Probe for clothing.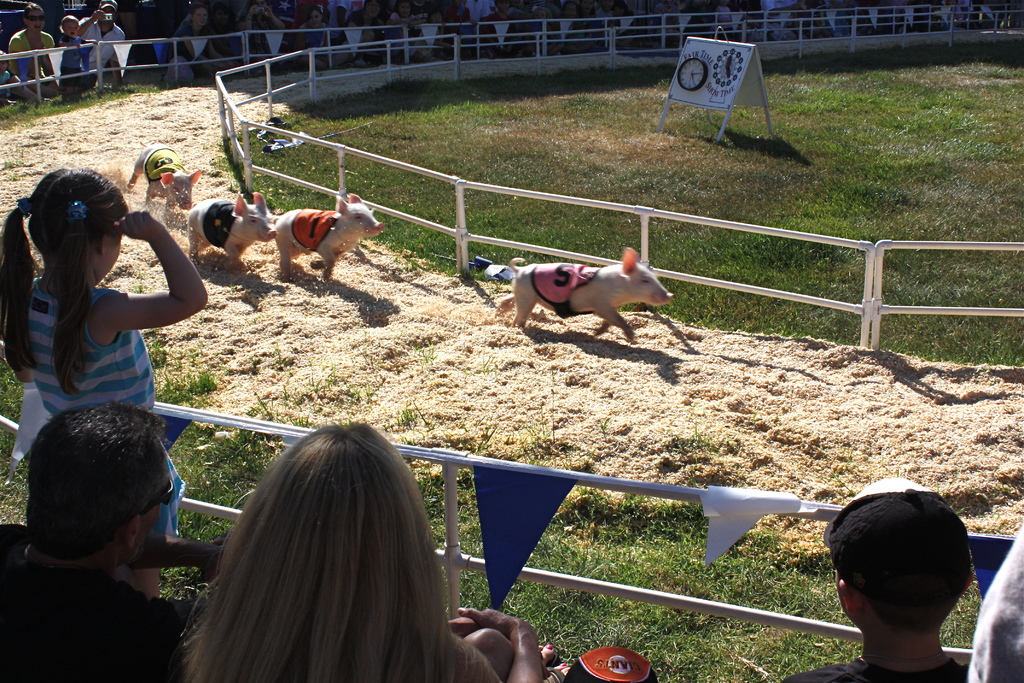
Probe result: 647 6 676 40.
